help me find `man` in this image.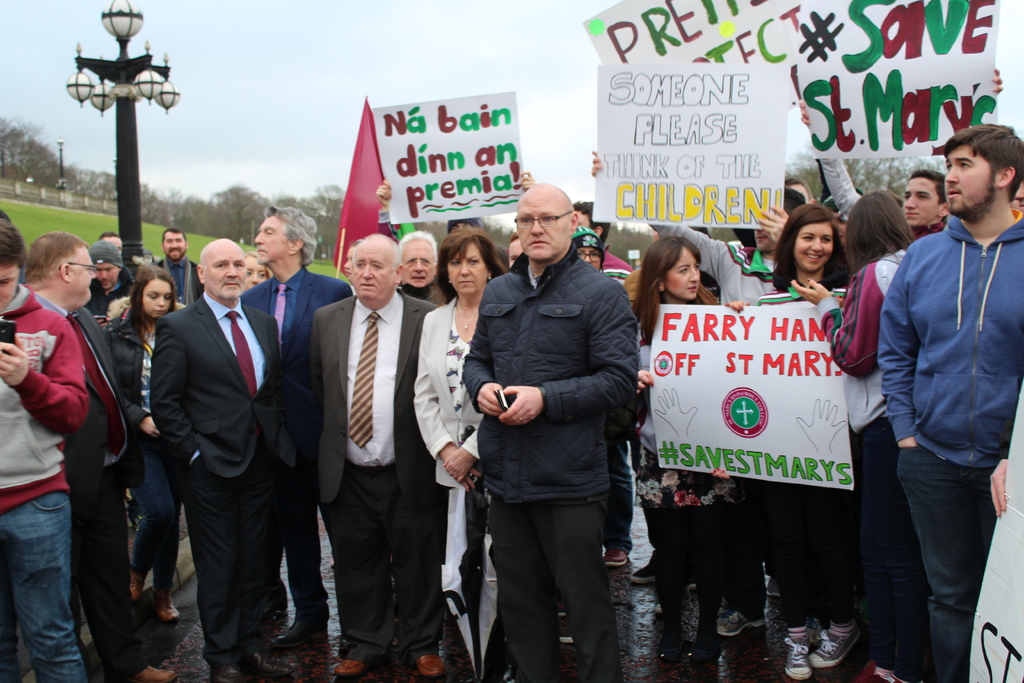
Found it: crop(16, 226, 179, 682).
